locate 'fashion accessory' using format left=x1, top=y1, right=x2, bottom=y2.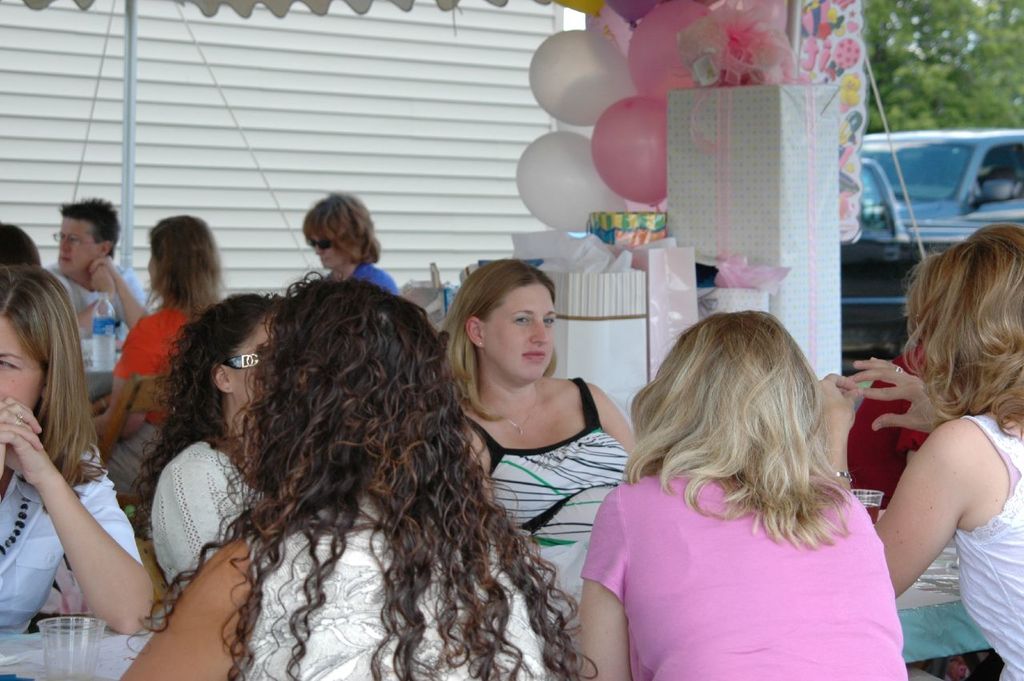
left=0, top=482, right=32, bottom=556.
